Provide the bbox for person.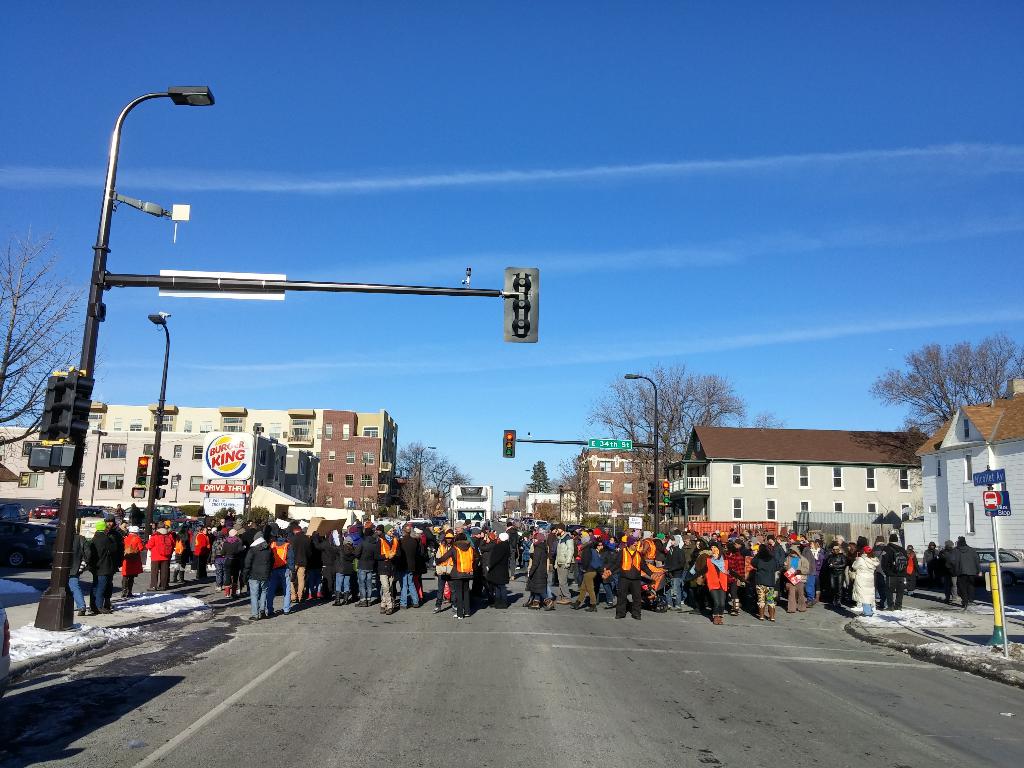
bbox=[570, 529, 598, 612].
